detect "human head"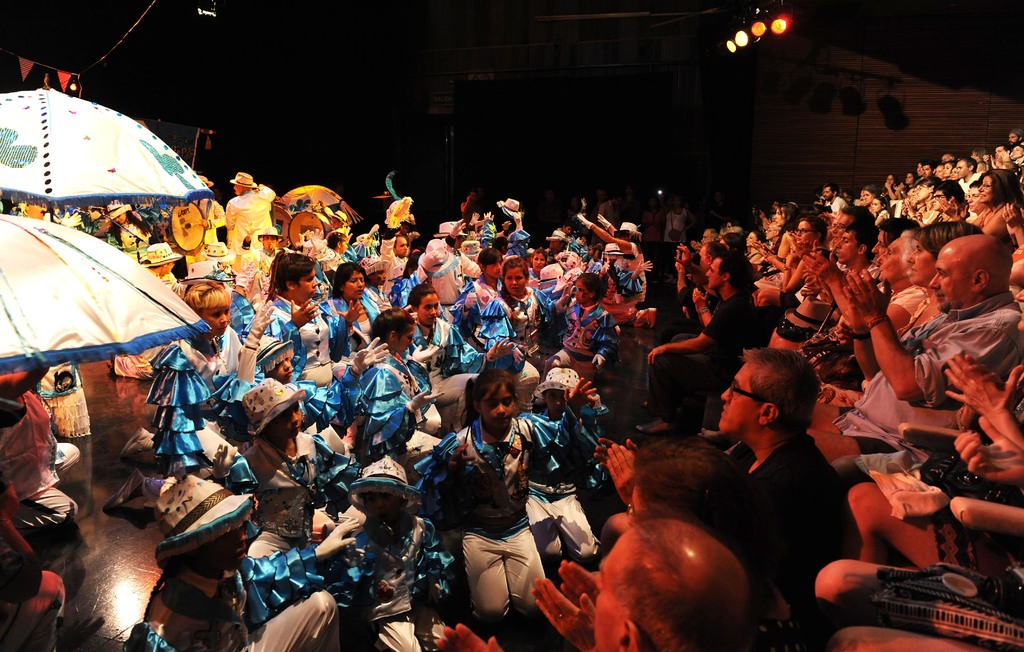
bbox=(540, 263, 564, 293)
